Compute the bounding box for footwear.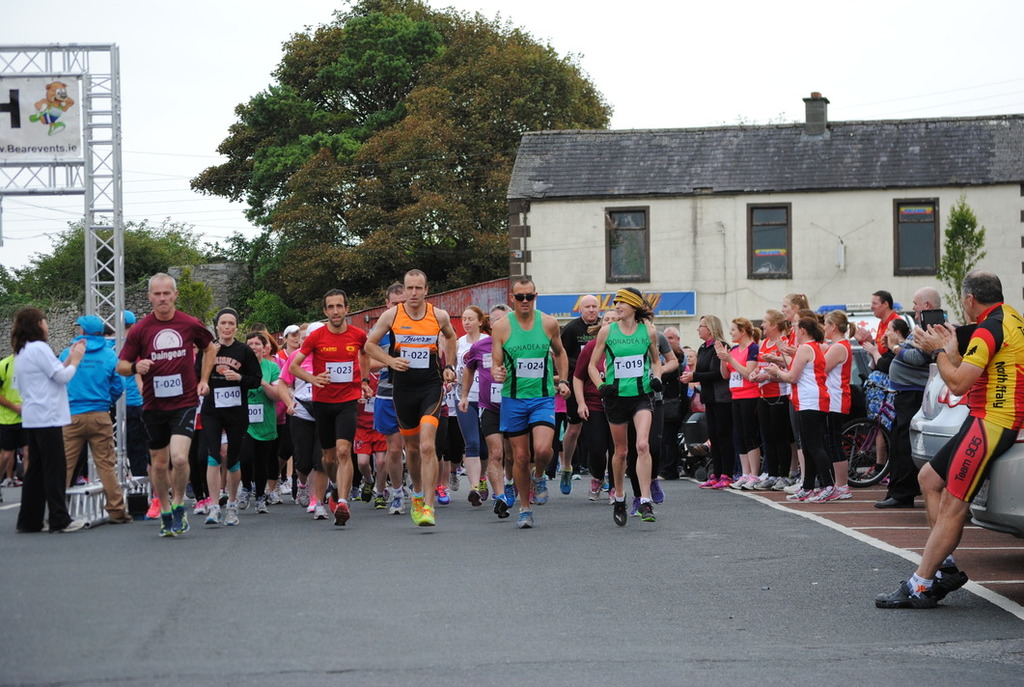
{"left": 235, "top": 488, "right": 246, "bottom": 508}.
